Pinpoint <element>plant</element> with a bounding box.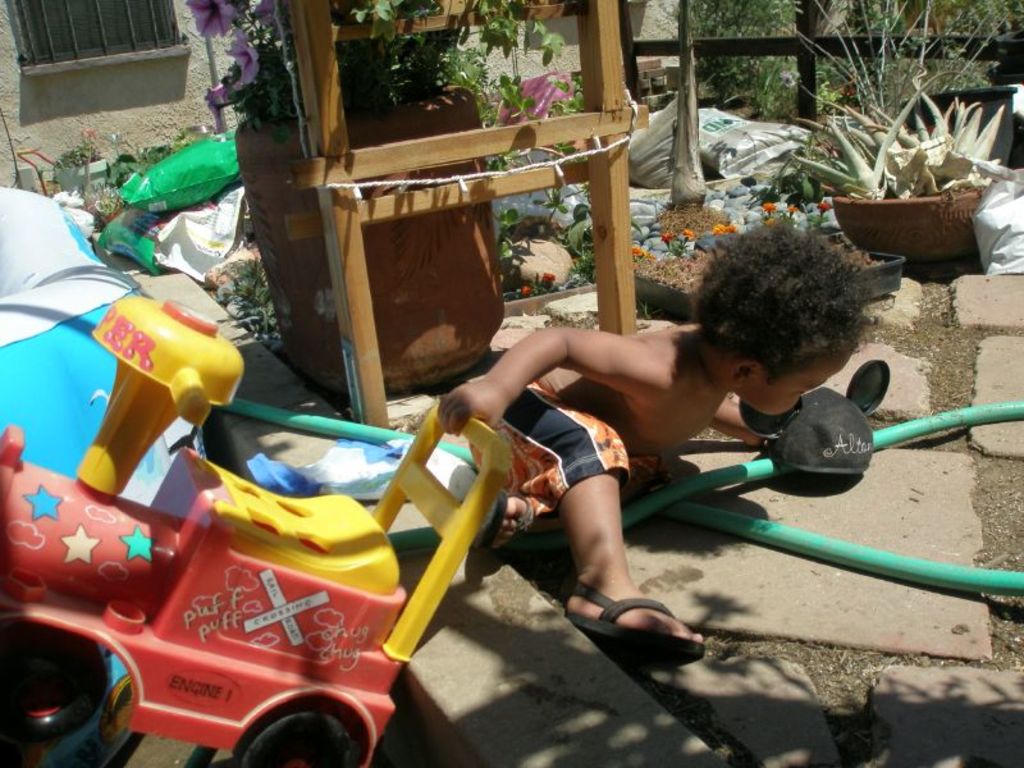
pyautogui.locateOnScreen(535, 187, 567, 227).
